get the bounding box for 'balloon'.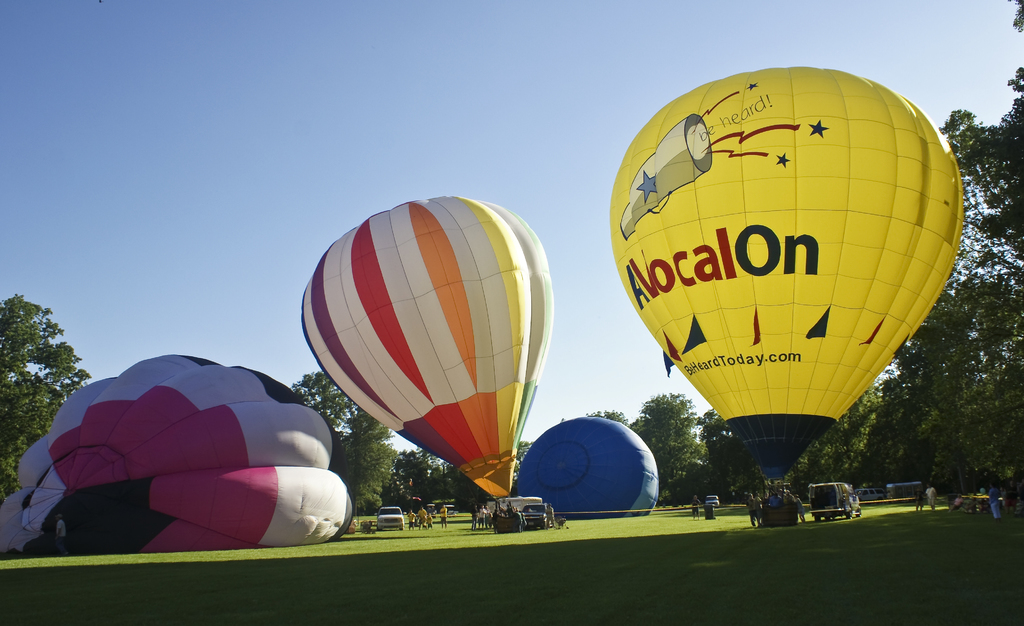
<box>296,194,557,505</box>.
